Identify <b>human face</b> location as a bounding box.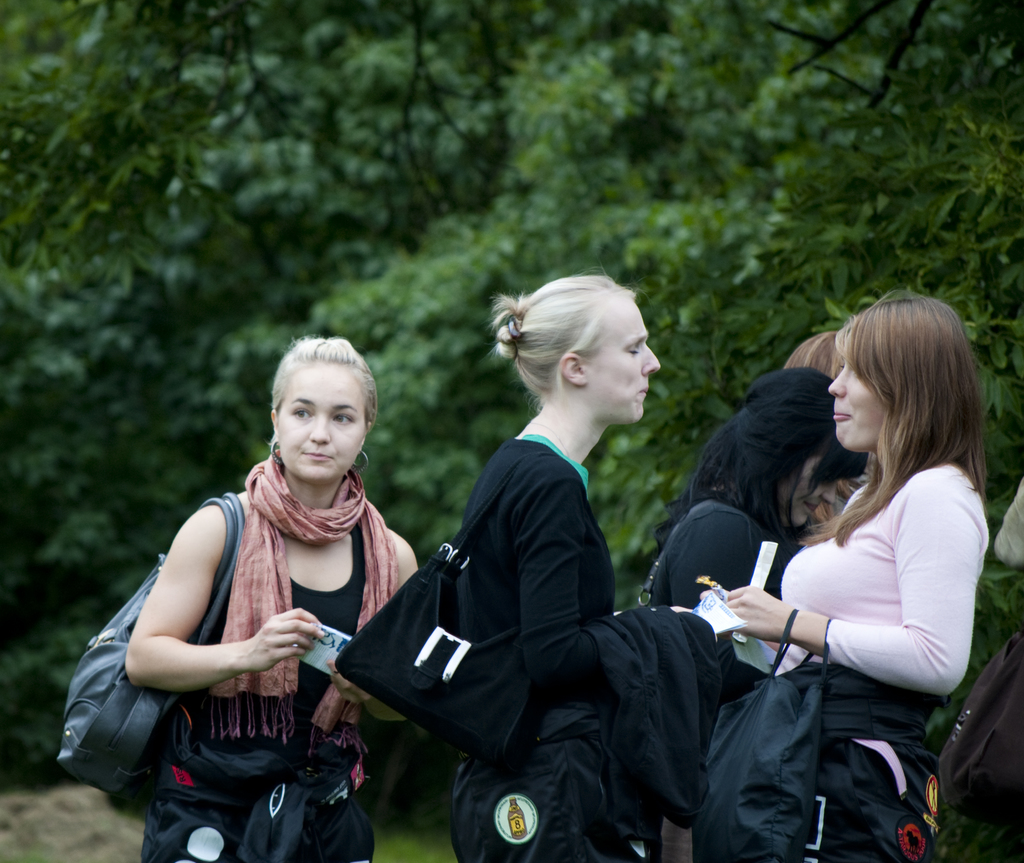
left=782, top=451, right=836, bottom=526.
